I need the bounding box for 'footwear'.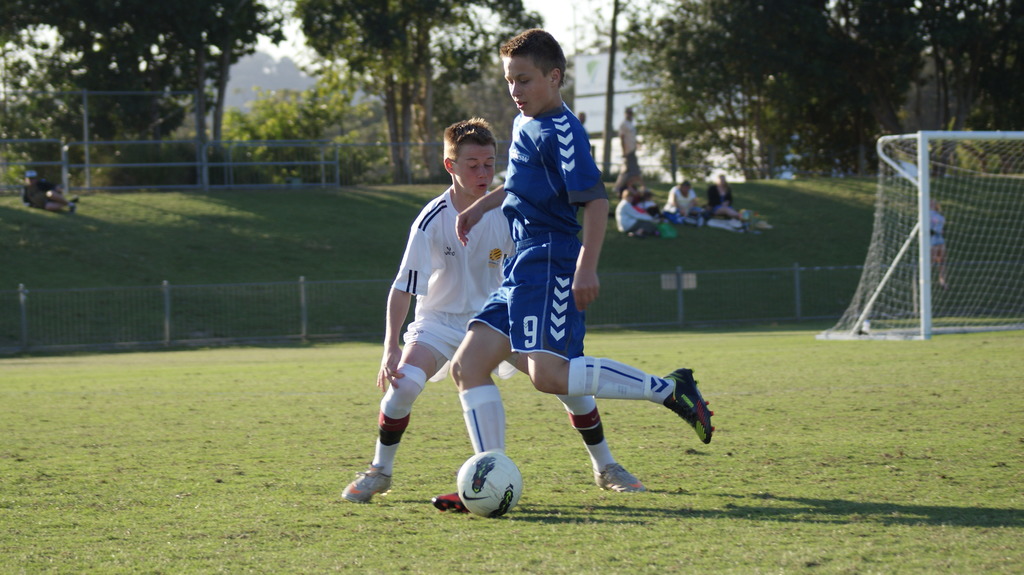
Here it is: box=[593, 463, 643, 496].
